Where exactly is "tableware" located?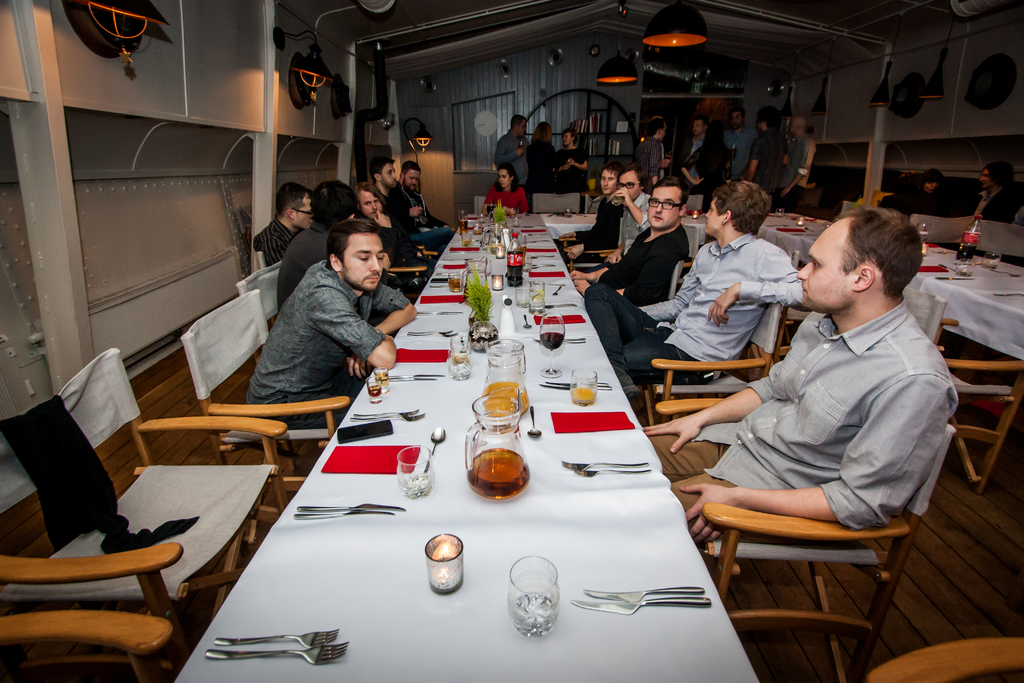
Its bounding box is [x1=502, y1=568, x2=566, y2=642].
